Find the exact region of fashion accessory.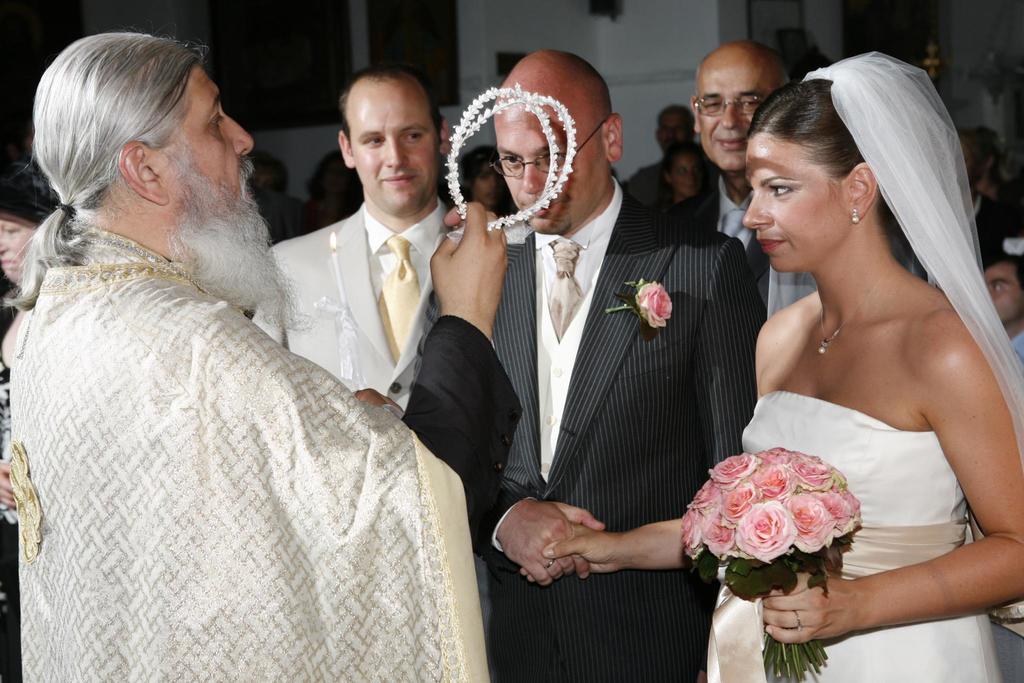
Exact region: box=[790, 604, 798, 636].
